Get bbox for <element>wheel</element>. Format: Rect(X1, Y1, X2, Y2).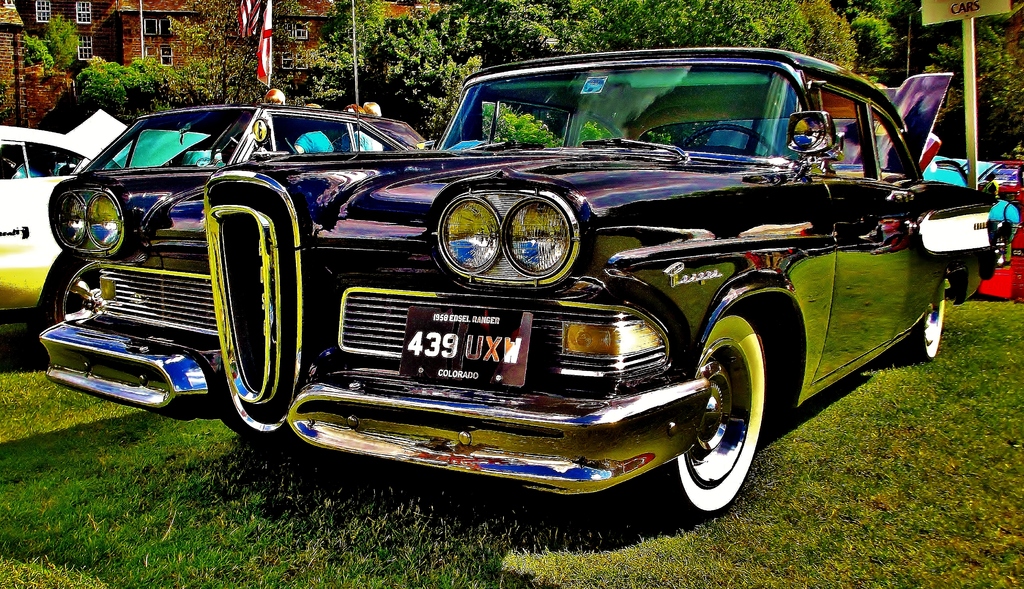
Rect(908, 283, 948, 359).
